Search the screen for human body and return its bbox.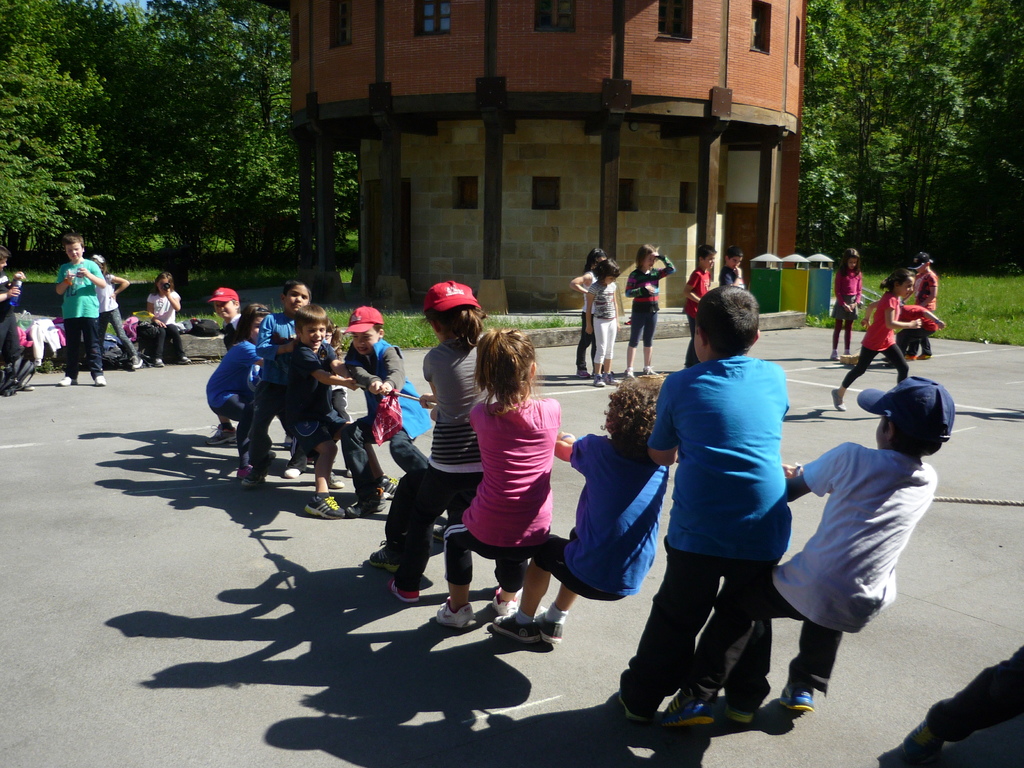
Found: <box>280,340,361,513</box>.
